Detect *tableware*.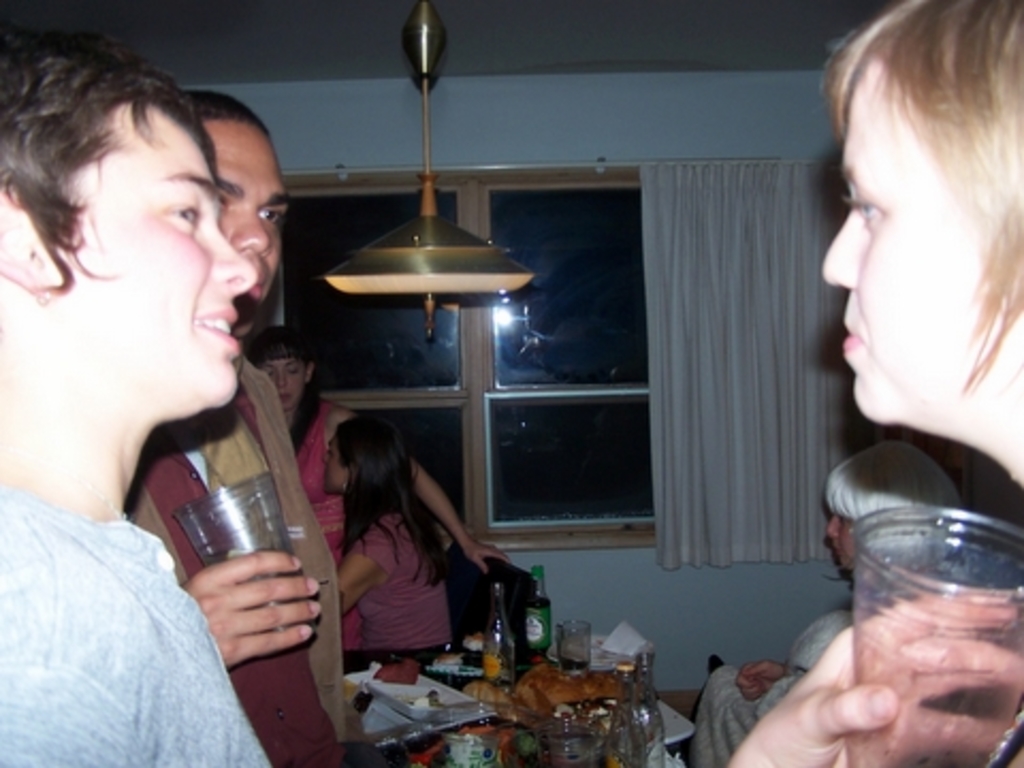
Detected at pyautogui.locateOnScreen(557, 614, 595, 678).
